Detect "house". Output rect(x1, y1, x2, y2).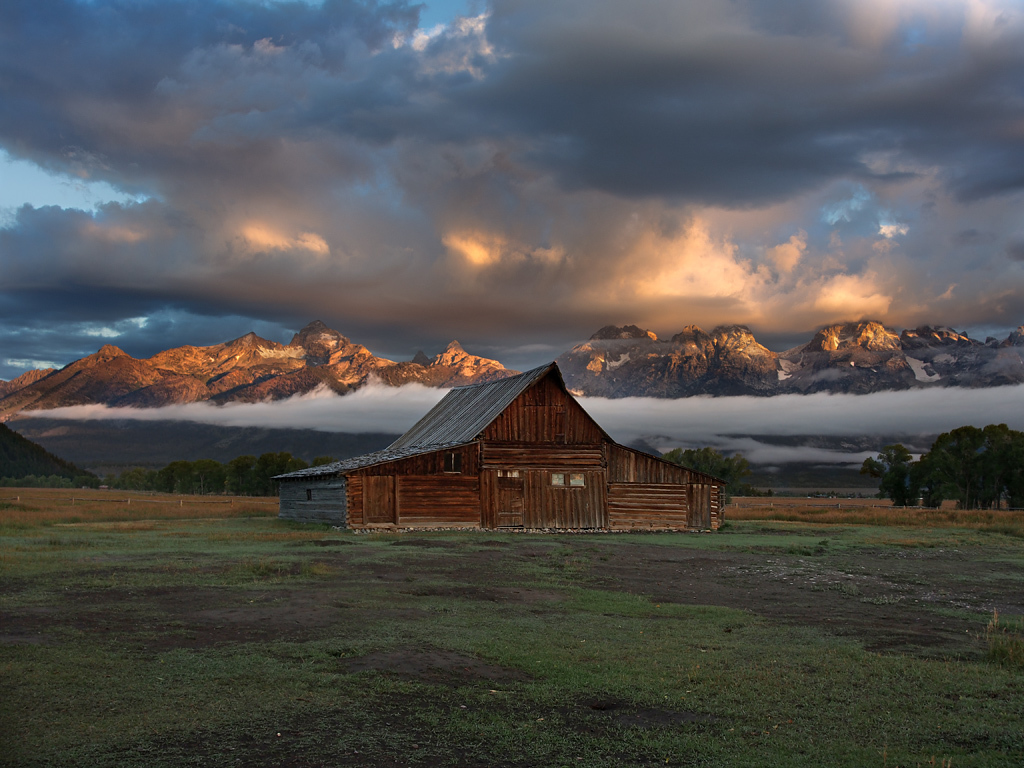
rect(274, 359, 728, 529).
